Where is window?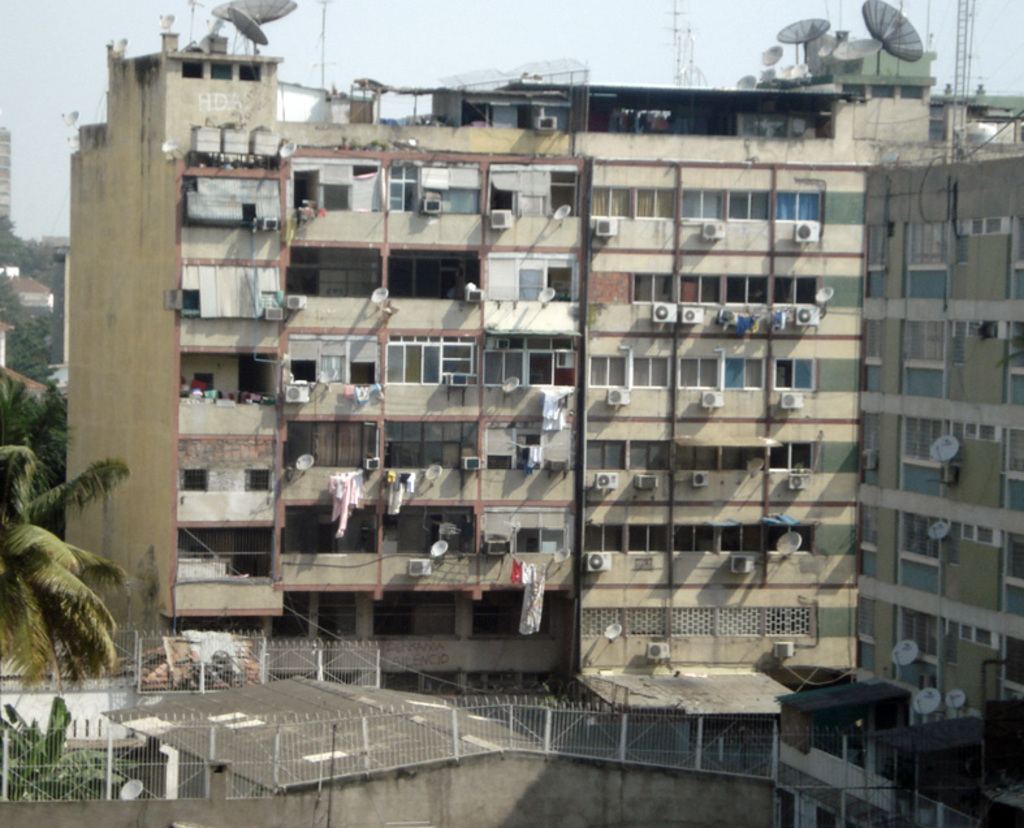
(295, 159, 383, 208).
